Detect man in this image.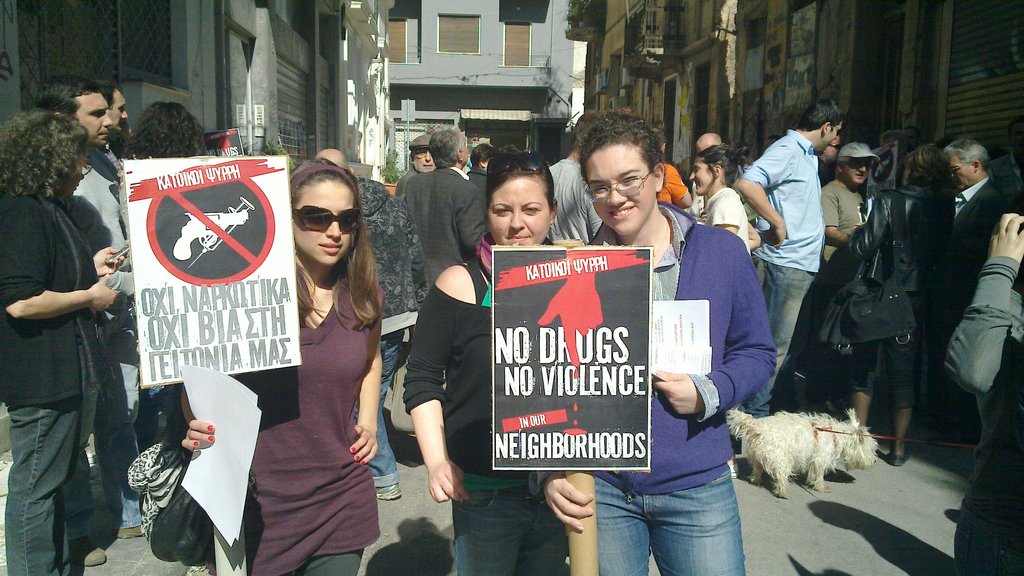
Detection: box(394, 134, 436, 194).
